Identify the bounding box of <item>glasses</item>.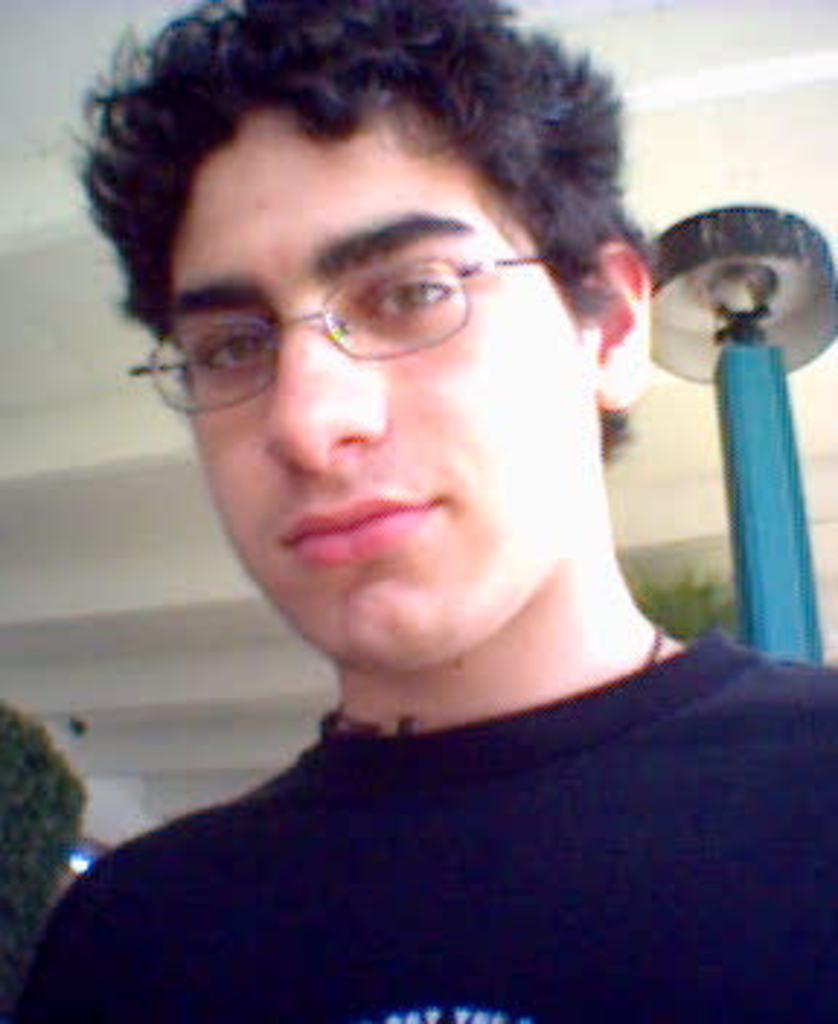
bbox=[154, 218, 562, 369].
